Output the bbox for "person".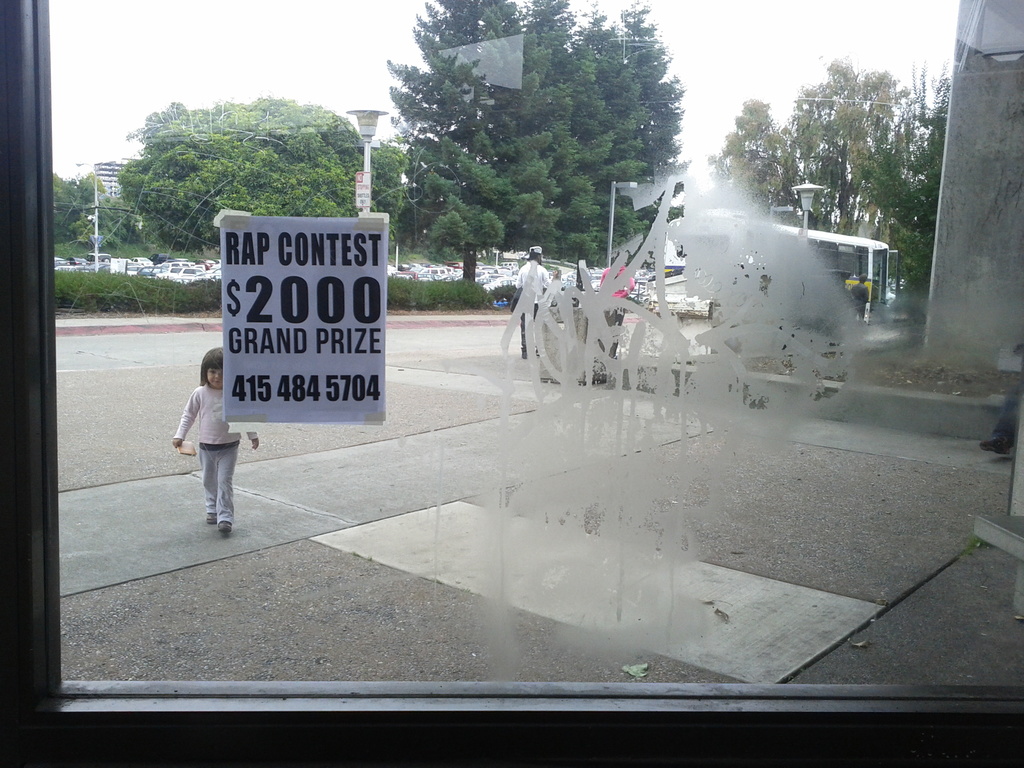
Rect(853, 266, 870, 328).
